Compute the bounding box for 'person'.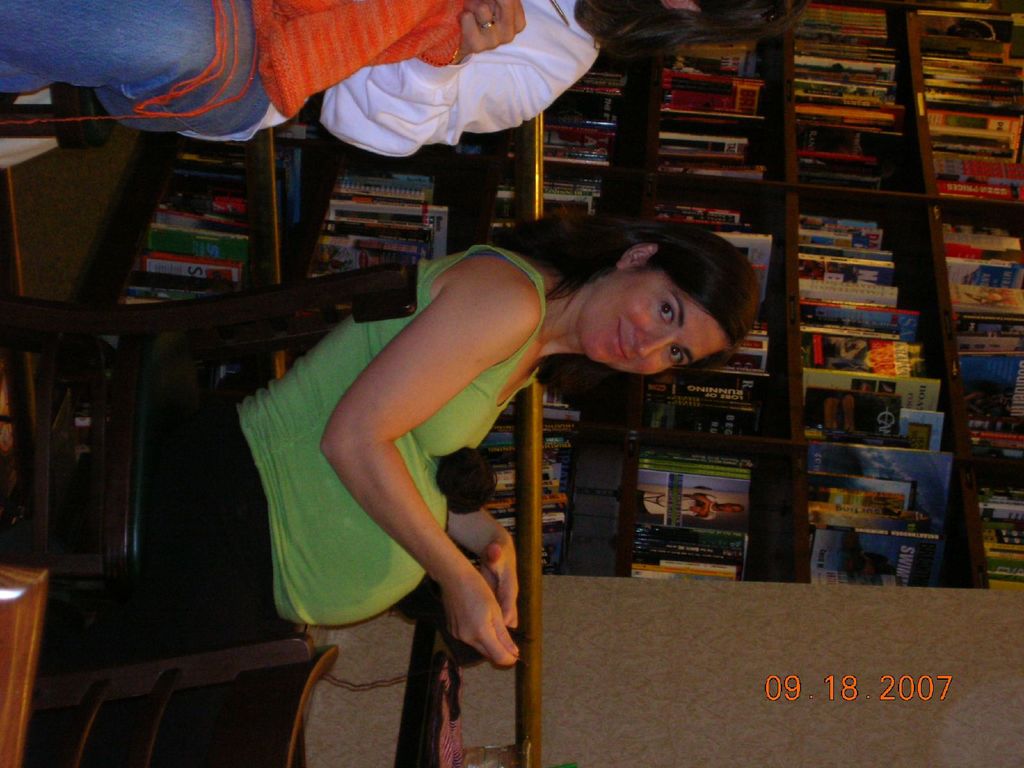
(x1=191, y1=141, x2=657, y2=720).
